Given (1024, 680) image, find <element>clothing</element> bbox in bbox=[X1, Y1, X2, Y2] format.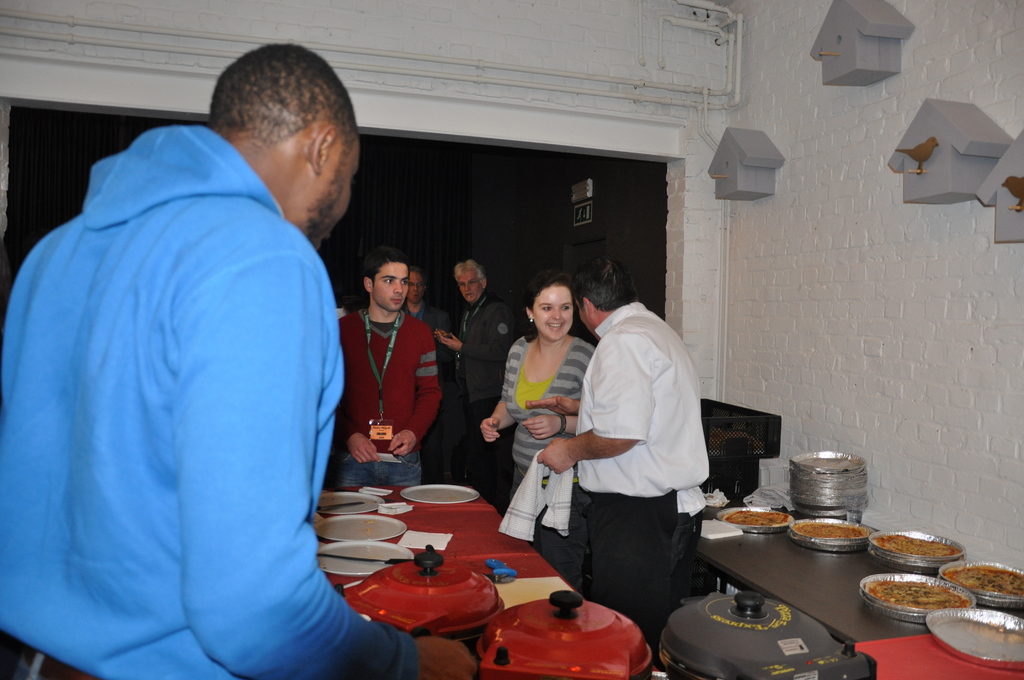
bbox=[344, 315, 445, 490].
